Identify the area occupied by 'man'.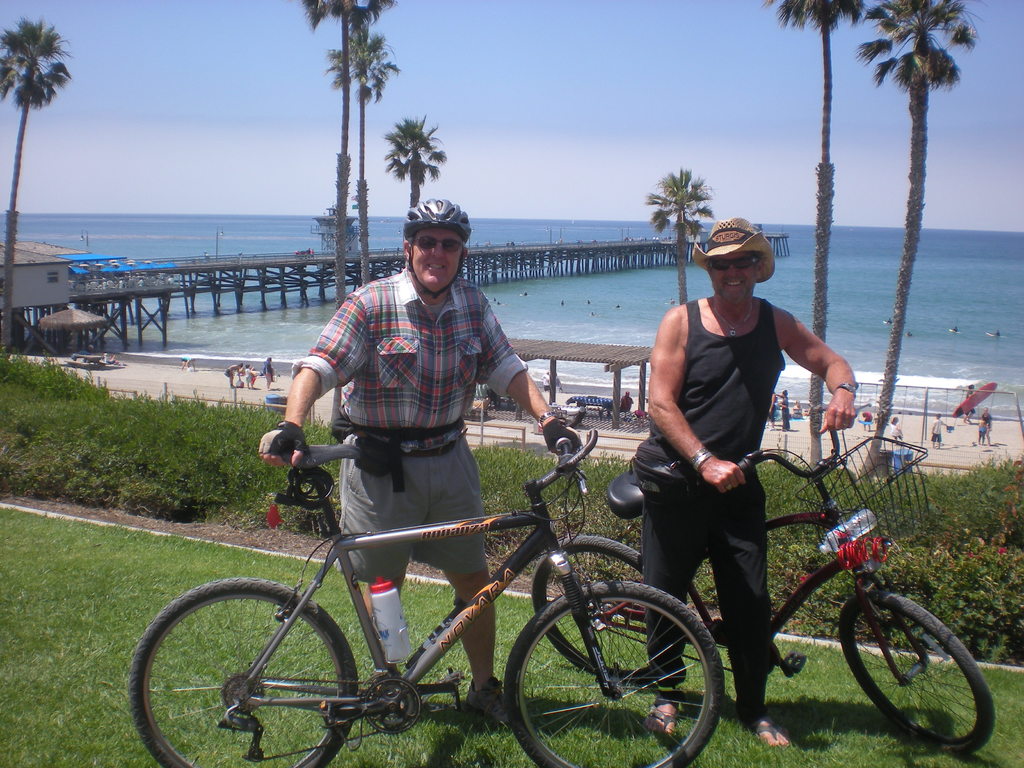
Area: [259,198,582,724].
